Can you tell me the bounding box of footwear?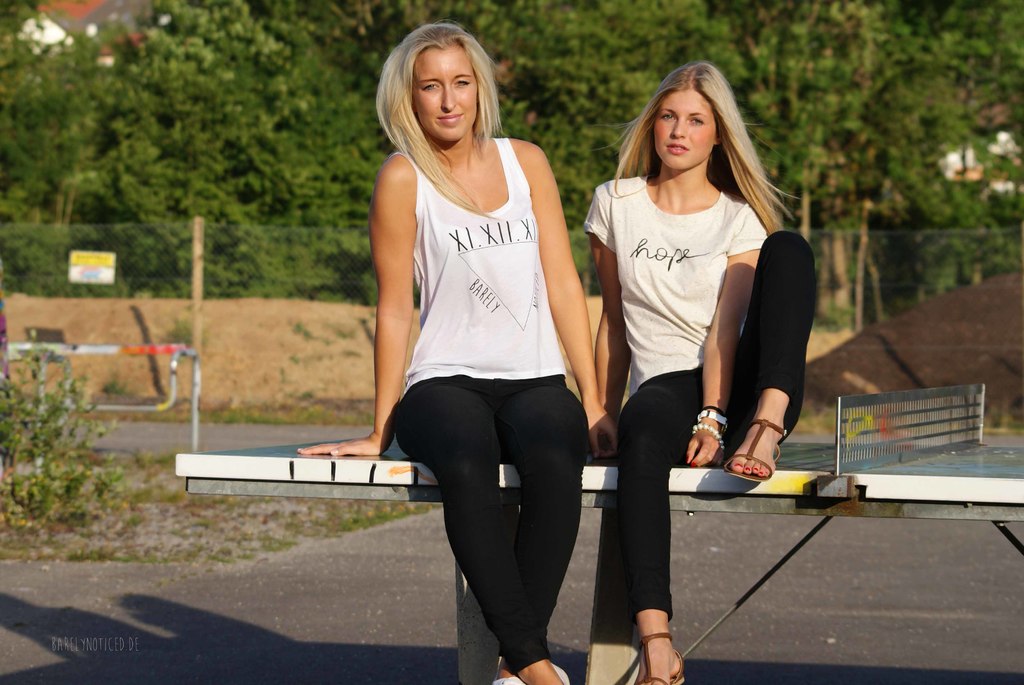
632/633/692/684.
